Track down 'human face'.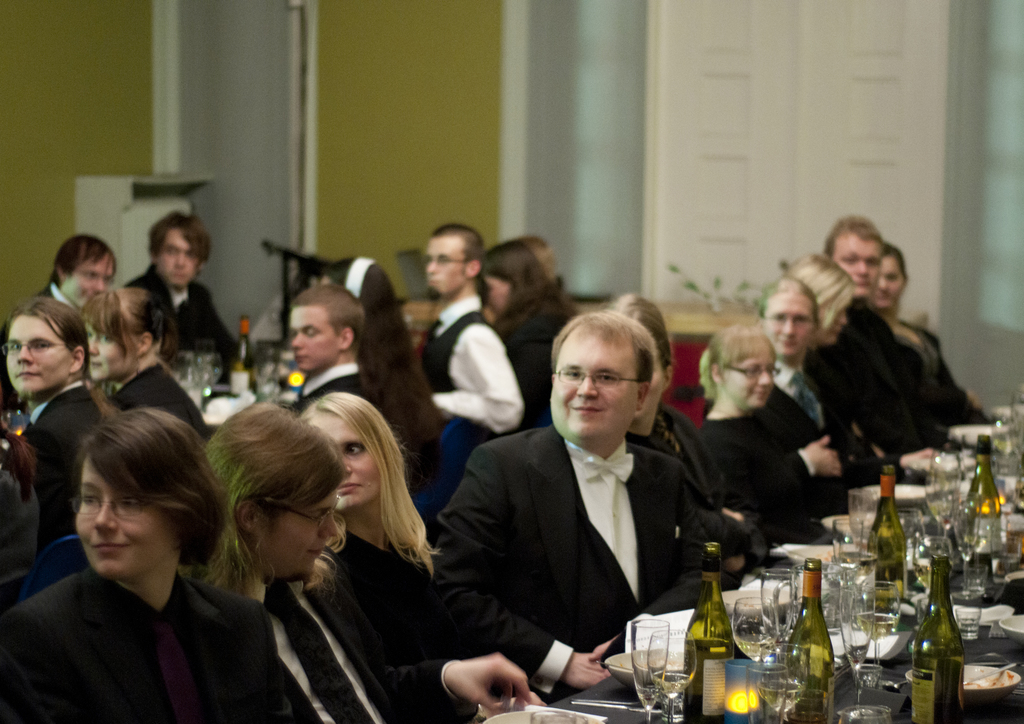
Tracked to <bbox>868, 258, 904, 308</bbox>.
